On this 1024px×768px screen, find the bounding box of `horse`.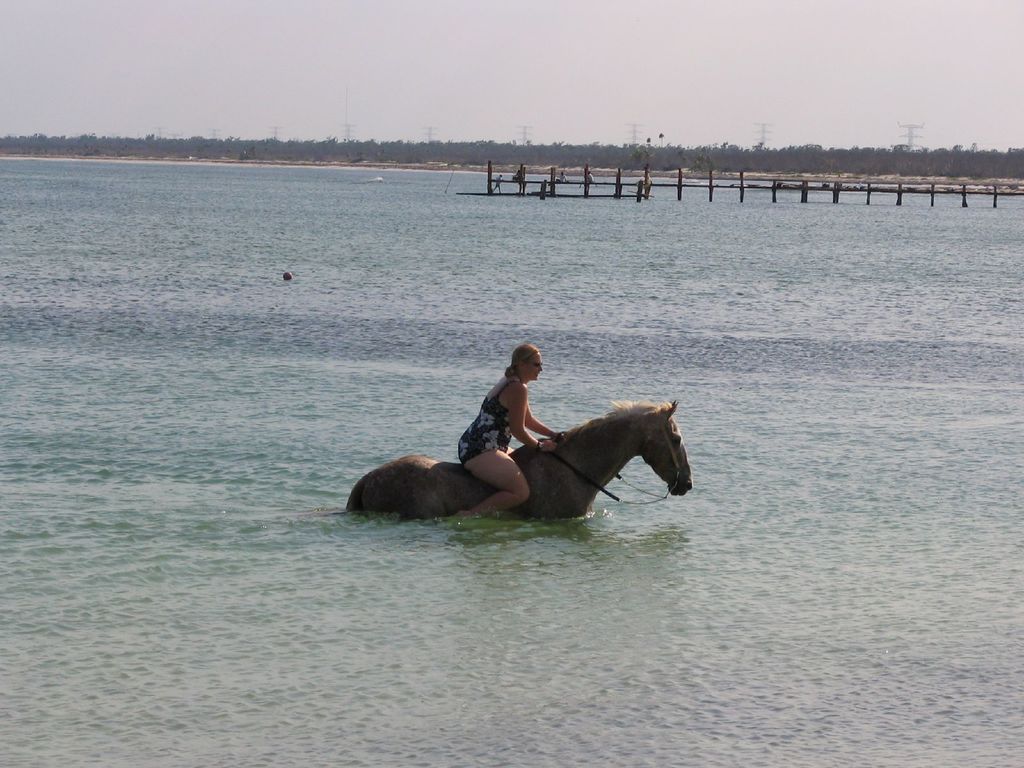
Bounding box: locate(348, 400, 695, 511).
